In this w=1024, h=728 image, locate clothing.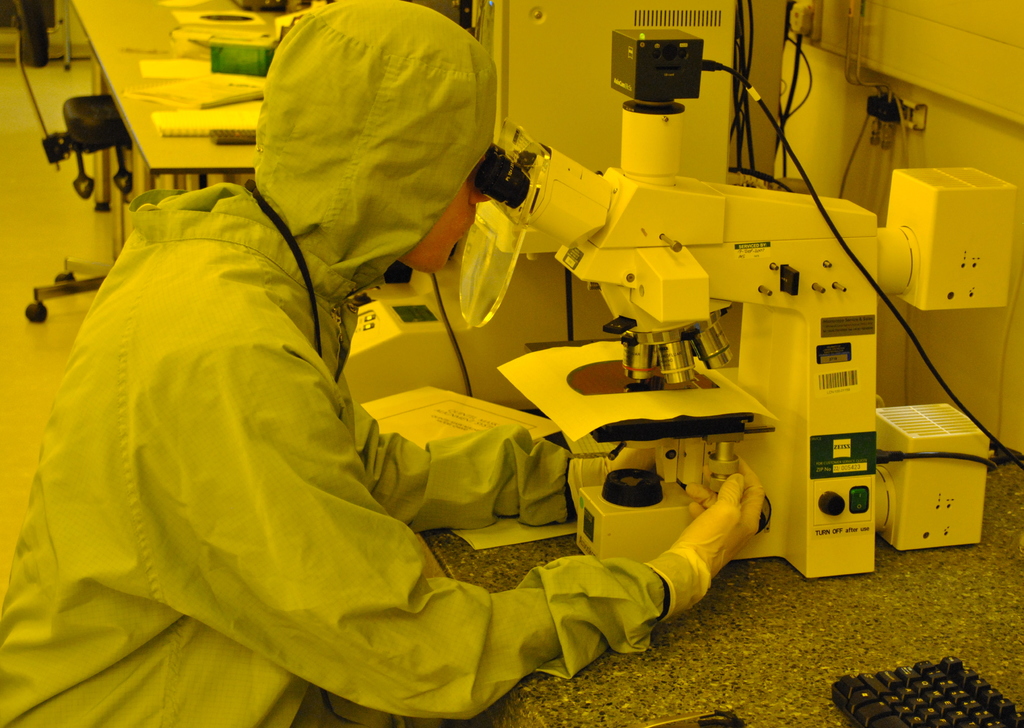
Bounding box: region(0, 0, 713, 727).
